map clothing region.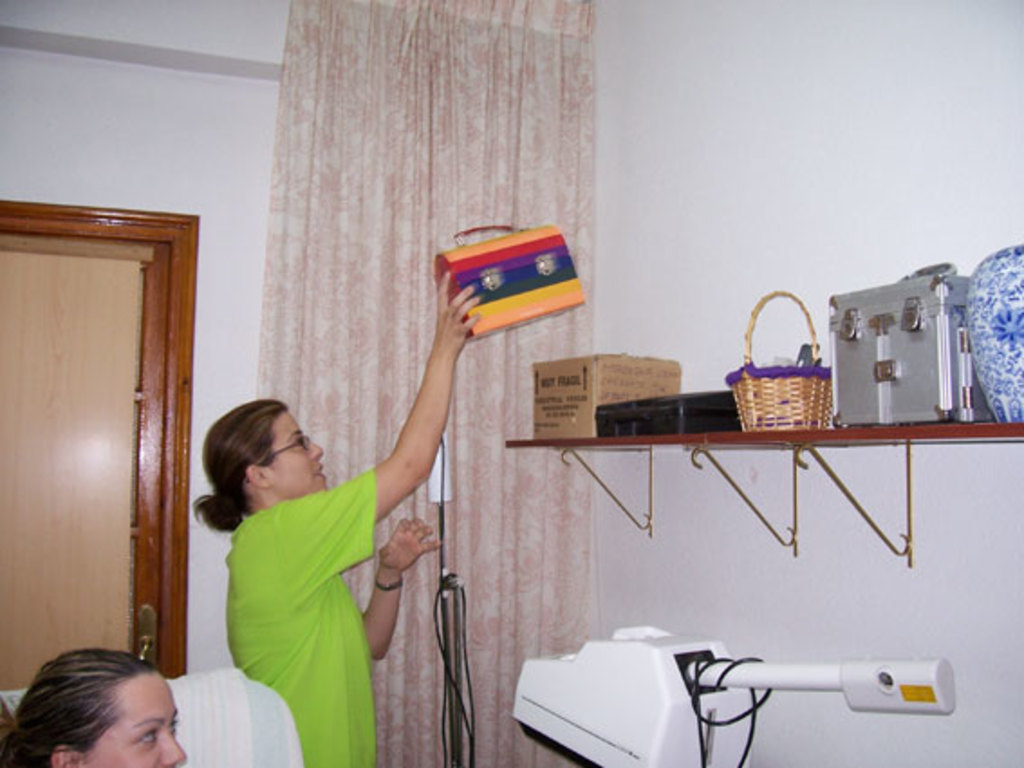
Mapped to [228,457,385,766].
